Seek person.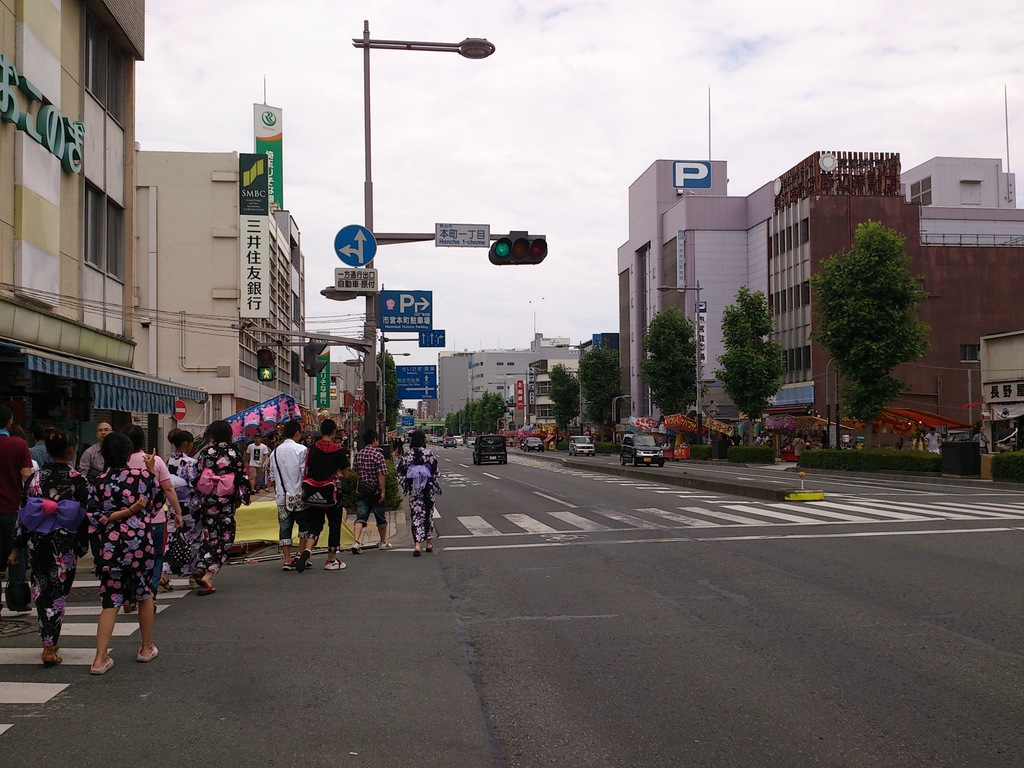
22,433,91,662.
